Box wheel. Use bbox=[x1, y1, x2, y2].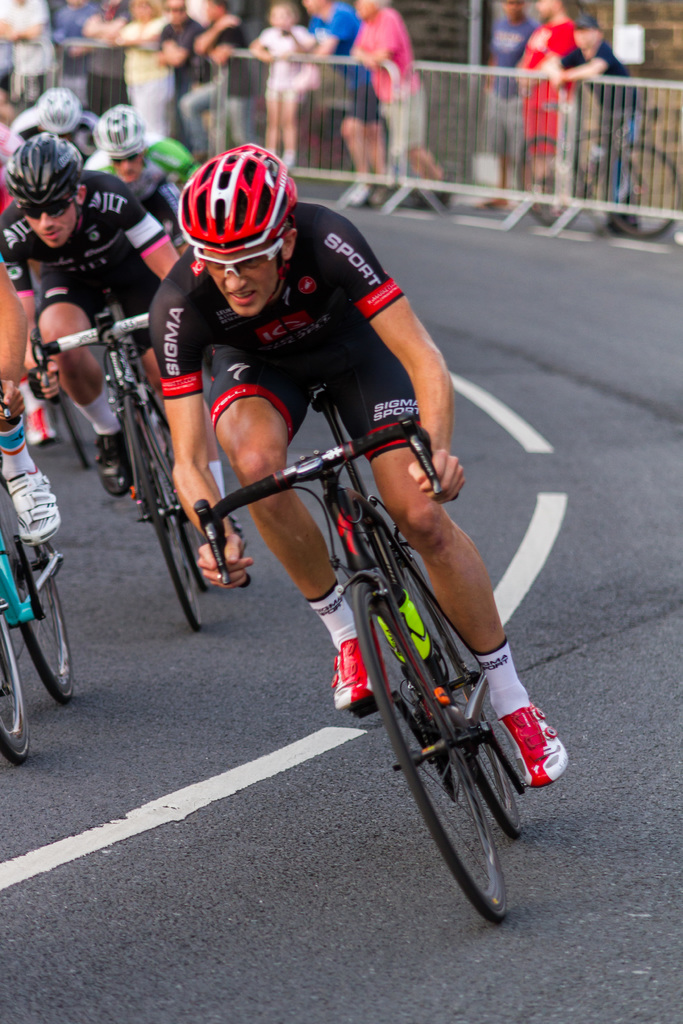
bbox=[0, 483, 78, 693].
